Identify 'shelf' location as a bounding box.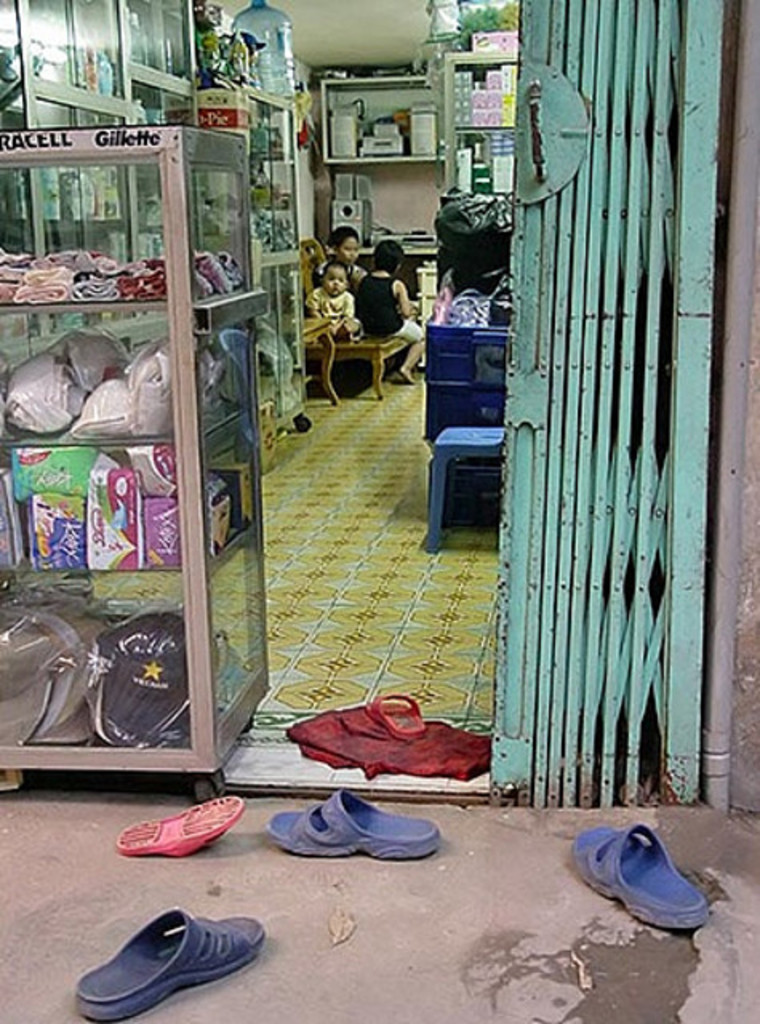
0:133:302:798.
